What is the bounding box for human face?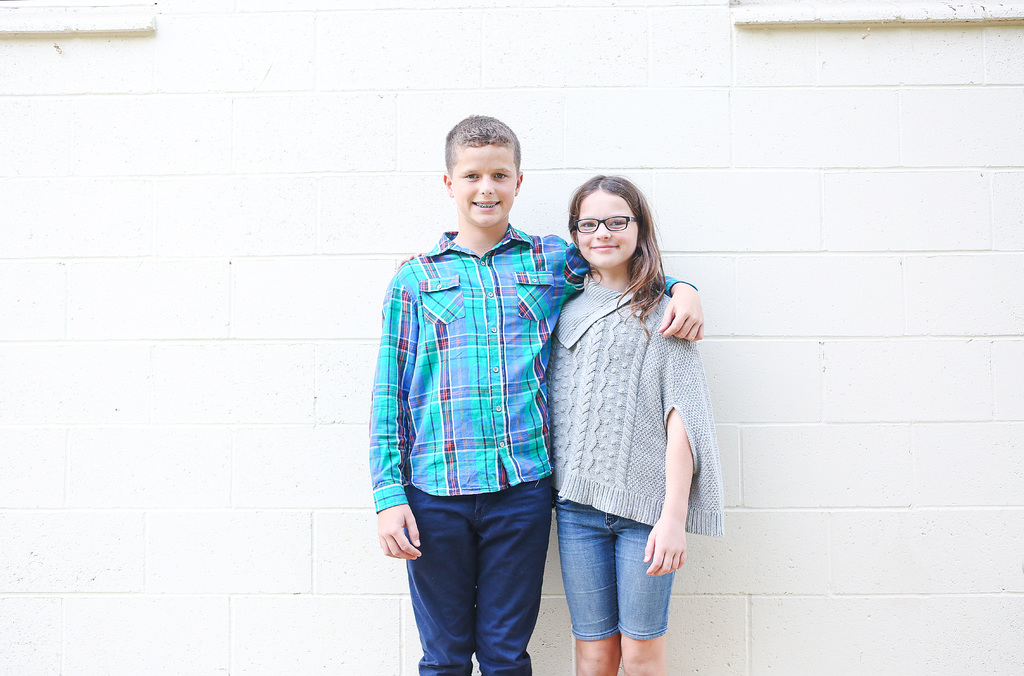
box(576, 191, 638, 268).
